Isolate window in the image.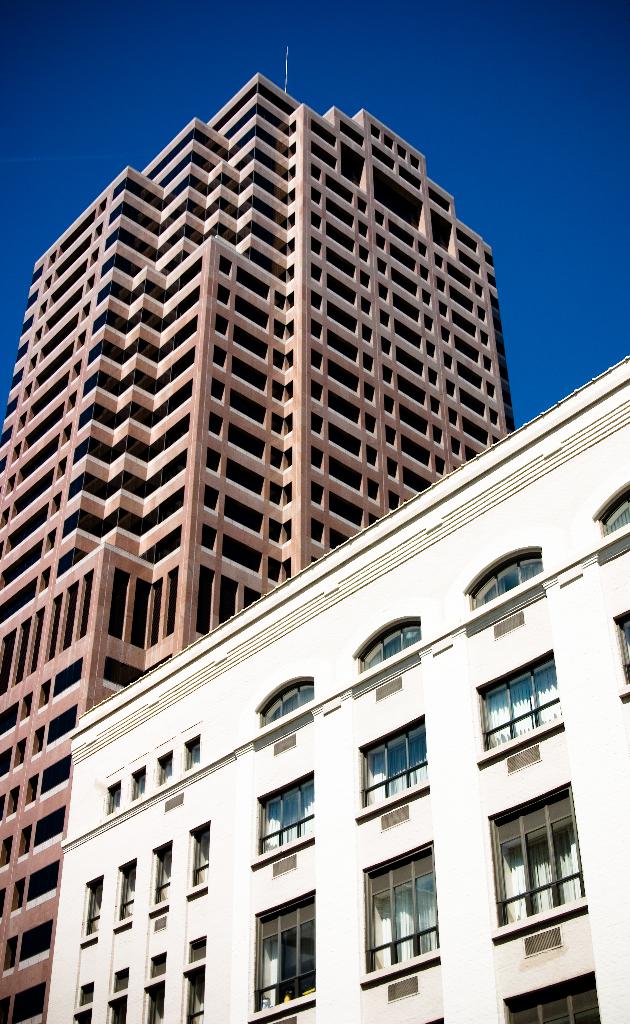
Isolated region: <bbox>39, 676, 51, 706</bbox>.
